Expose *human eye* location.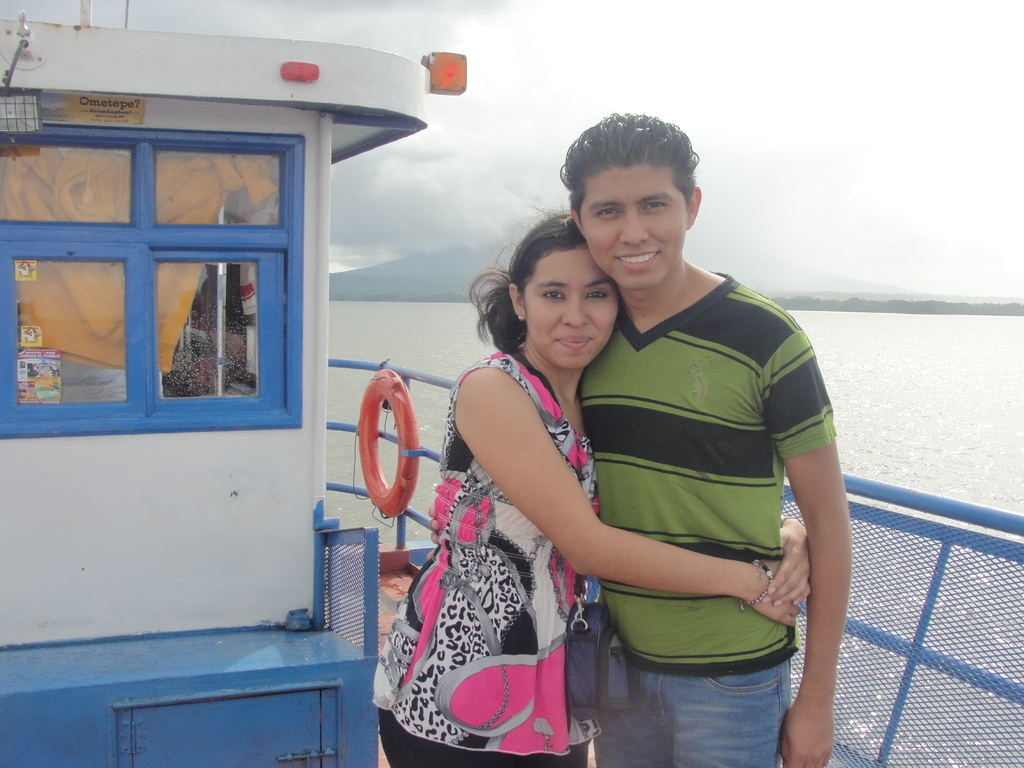
Exposed at detection(640, 201, 668, 213).
